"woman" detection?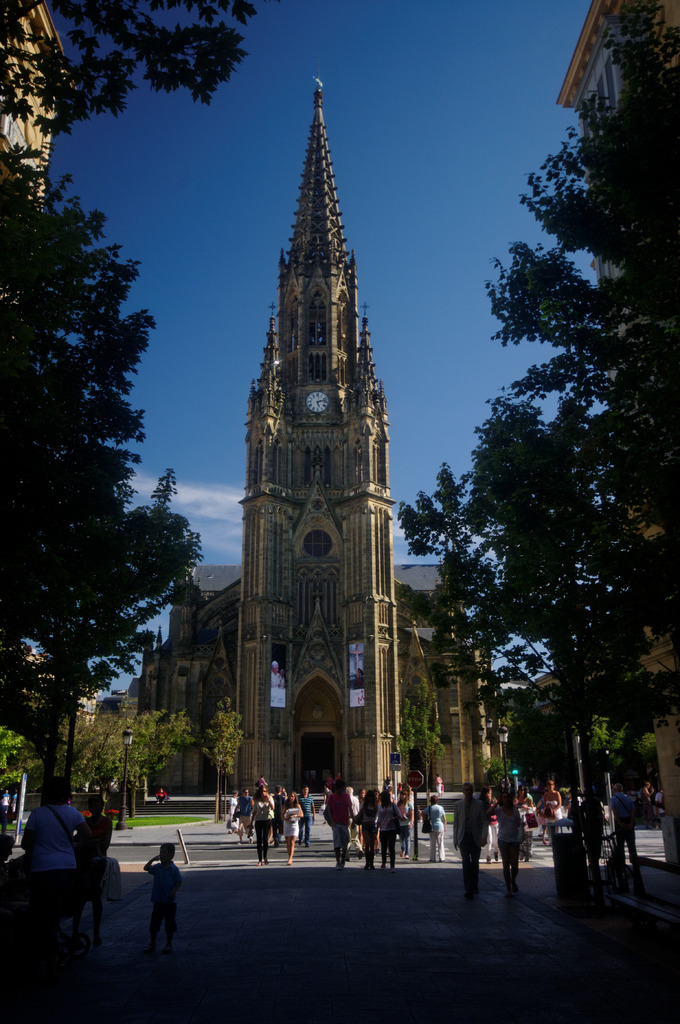
[x1=489, y1=789, x2=525, y2=897]
